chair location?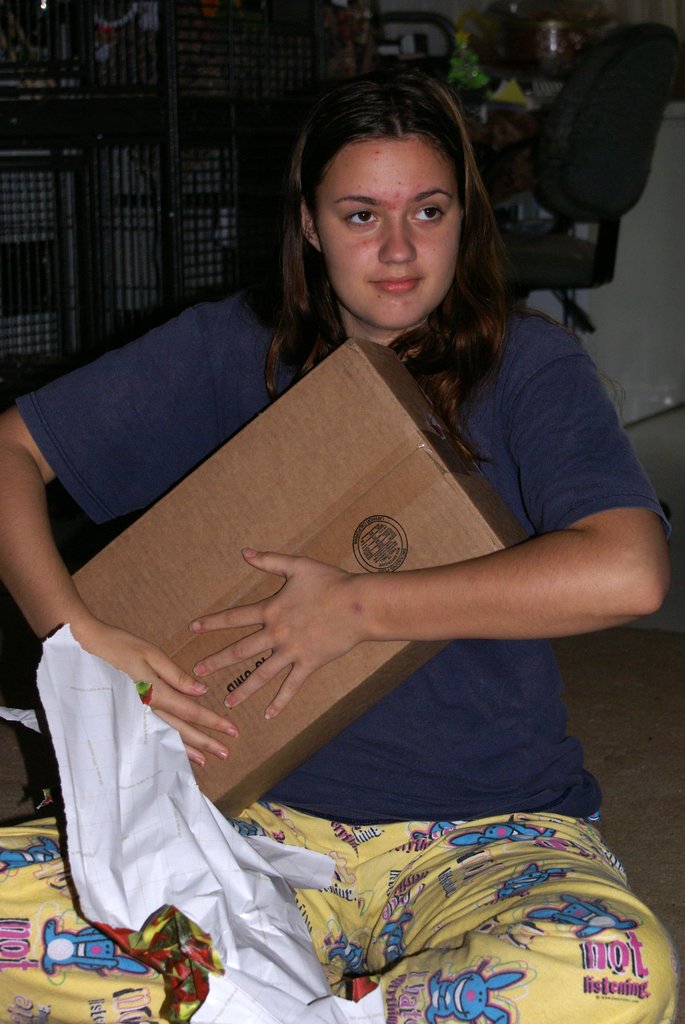
(x1=451, y1=10, x2=684, y2=330)
